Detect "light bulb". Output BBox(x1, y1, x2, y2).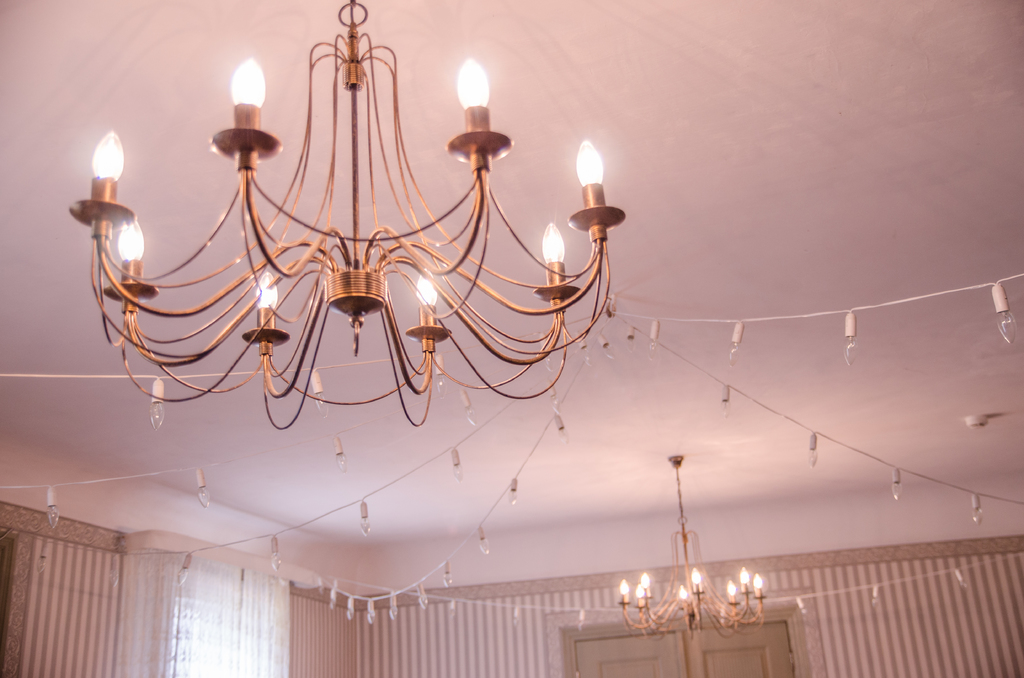
BBox(513, 608, 519, 626).
